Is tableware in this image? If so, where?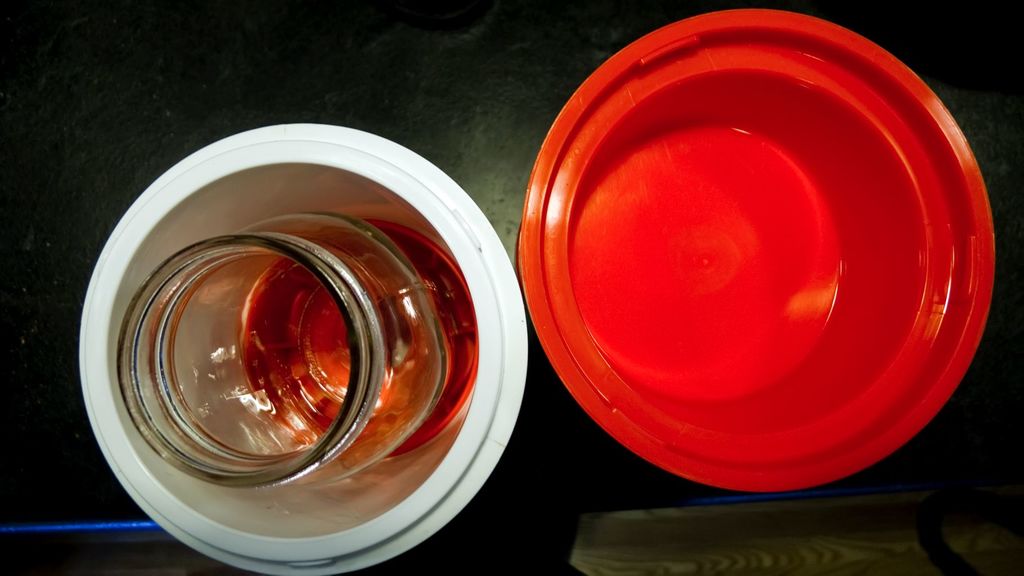
Yes, at 557, 27, 959, 466.
